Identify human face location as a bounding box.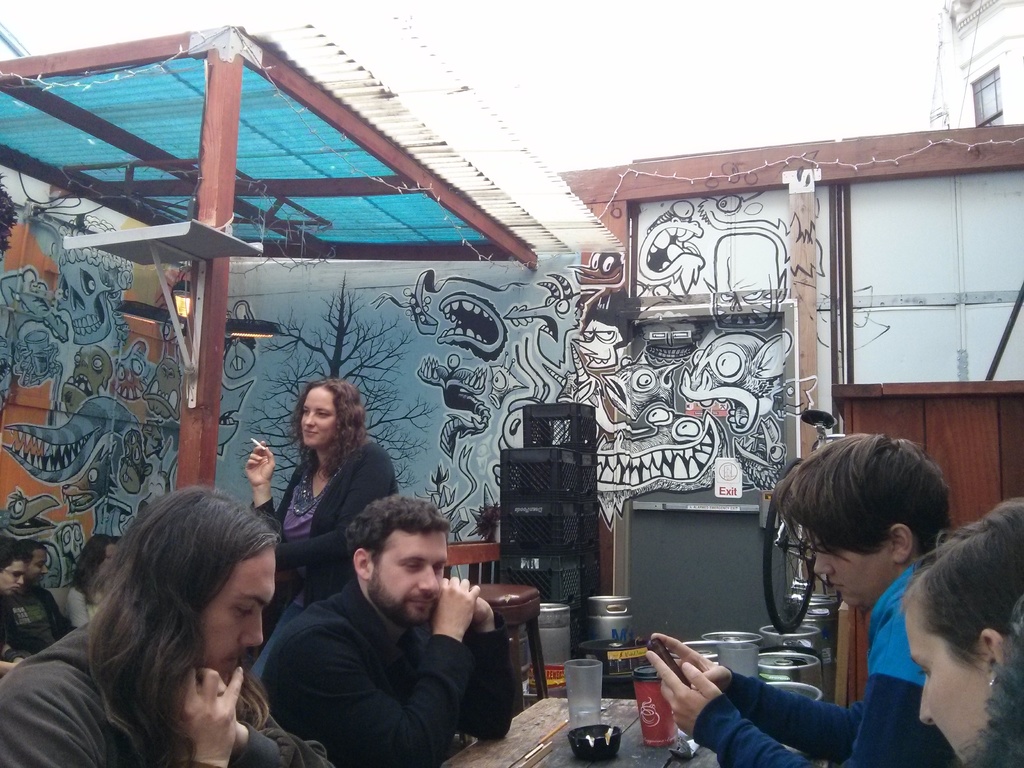
{"left": 200, "top": 548, "right": 274, "bottom": 685}.
